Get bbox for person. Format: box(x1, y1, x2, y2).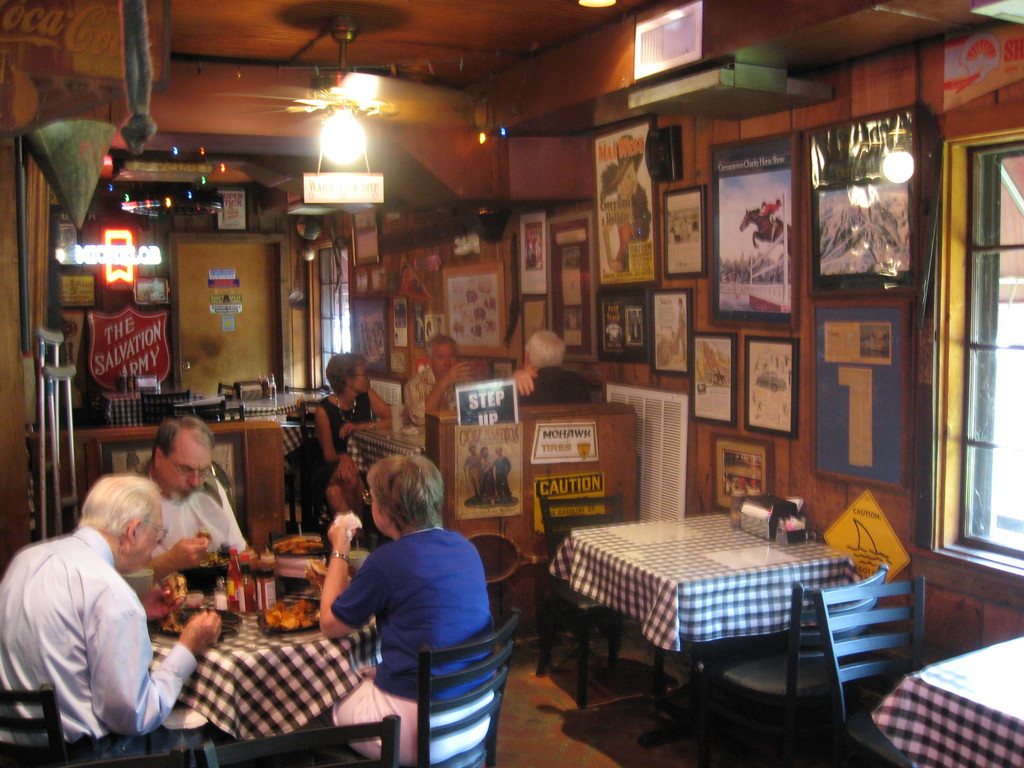
box(507, 328, 600, 405).
